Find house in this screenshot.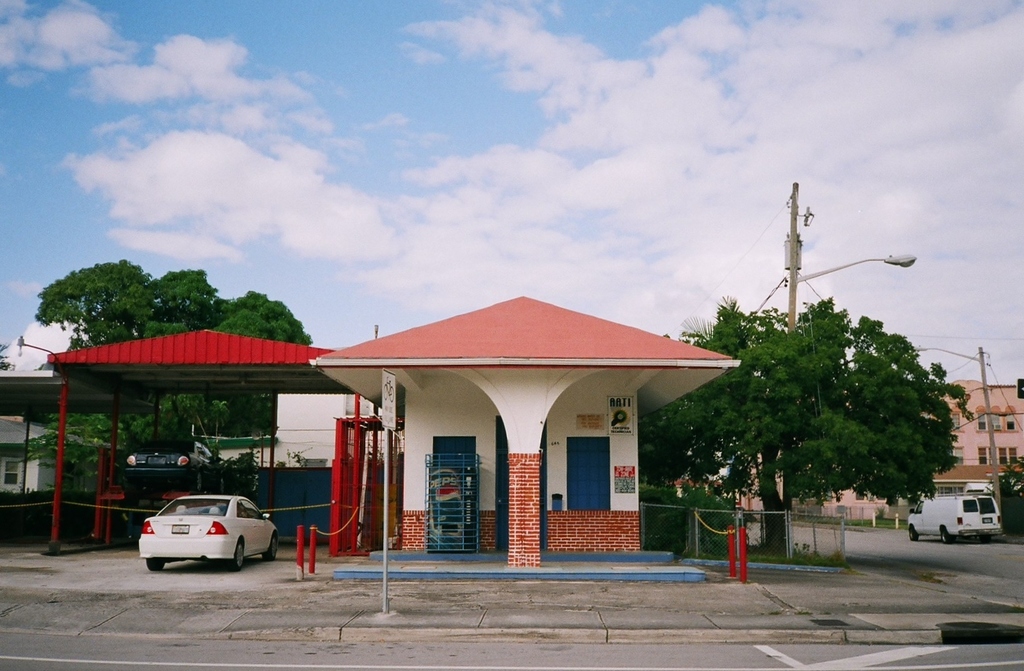
The bounding box for house is region(0, 417, 122, 496).
